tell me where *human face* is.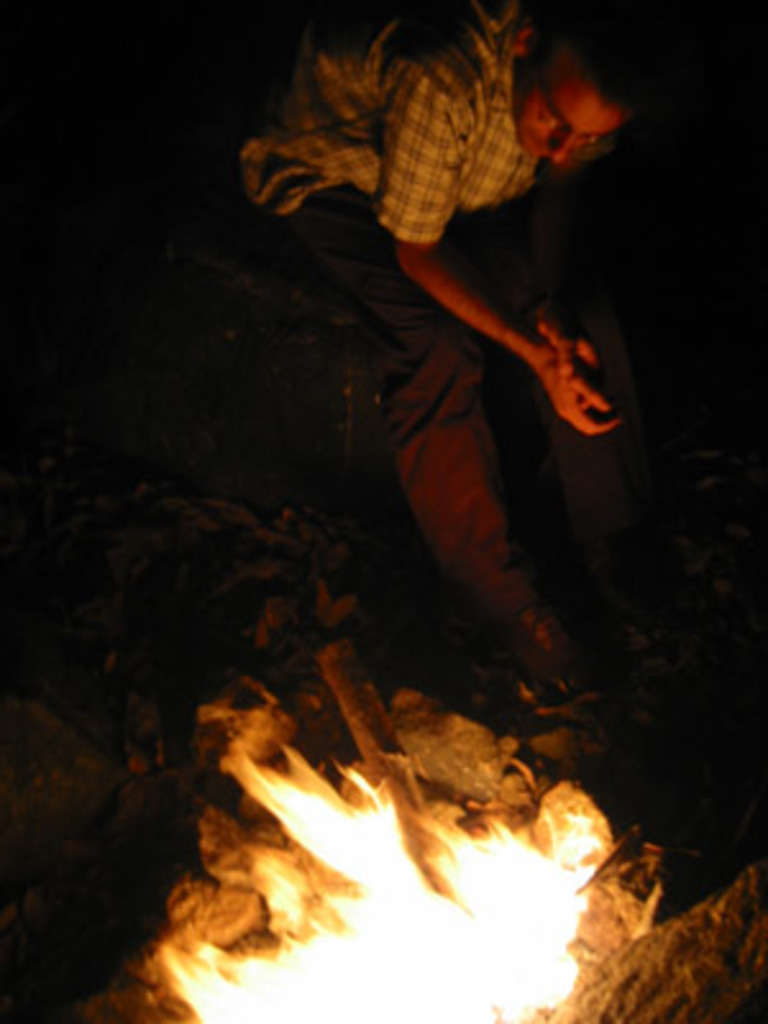
*human face* is at region(520, 36, 640, 164).
